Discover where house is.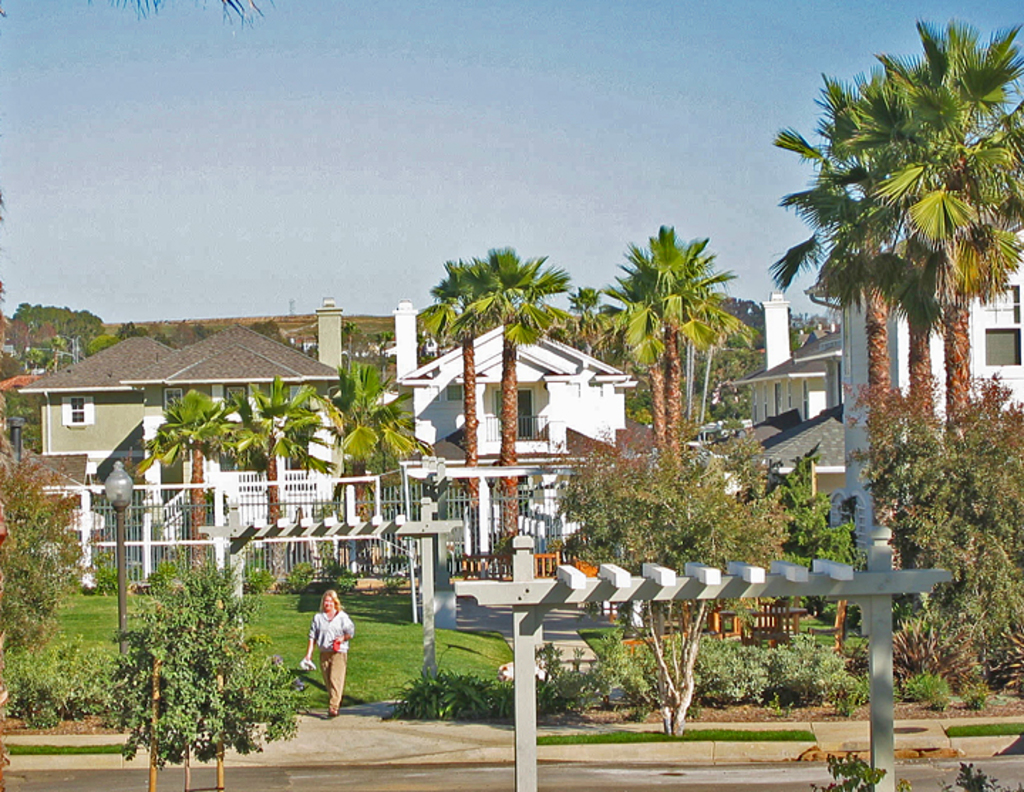
Discovered at x1=374 y1=310 x2=636 y2=553.
